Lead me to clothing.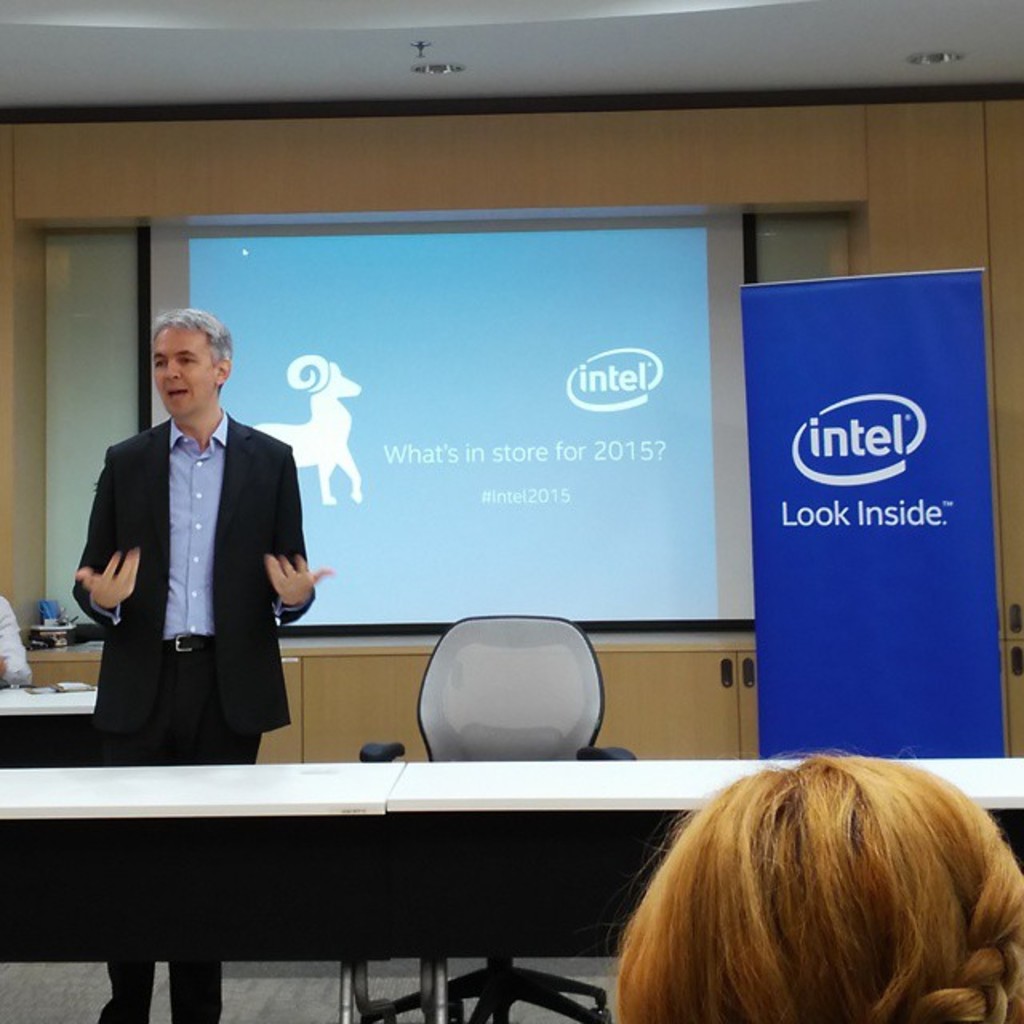
Lead to detection(90, 661, 261, 1019).
